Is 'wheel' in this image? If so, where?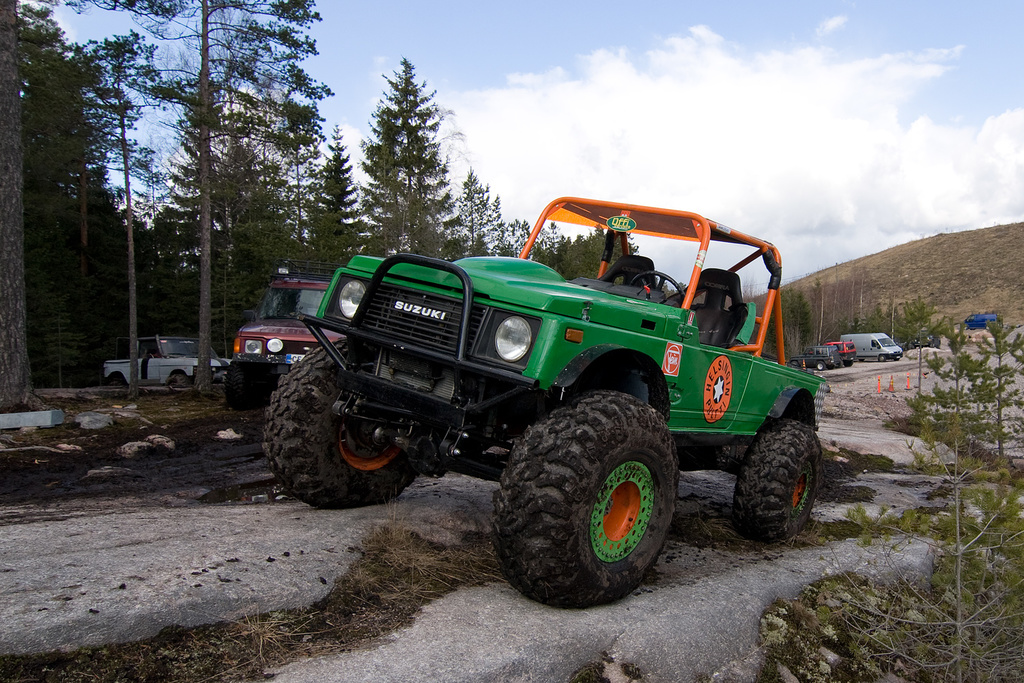
Yes, at locate(835, 361, 842, 369).
